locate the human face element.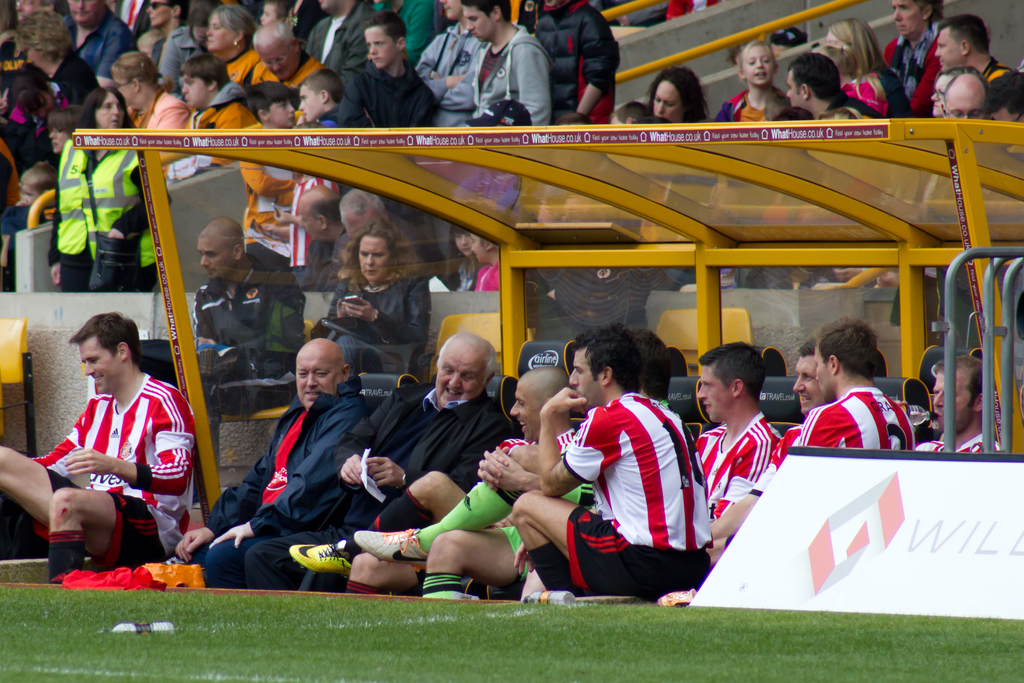
Element bbox: 892,0,925,38.
